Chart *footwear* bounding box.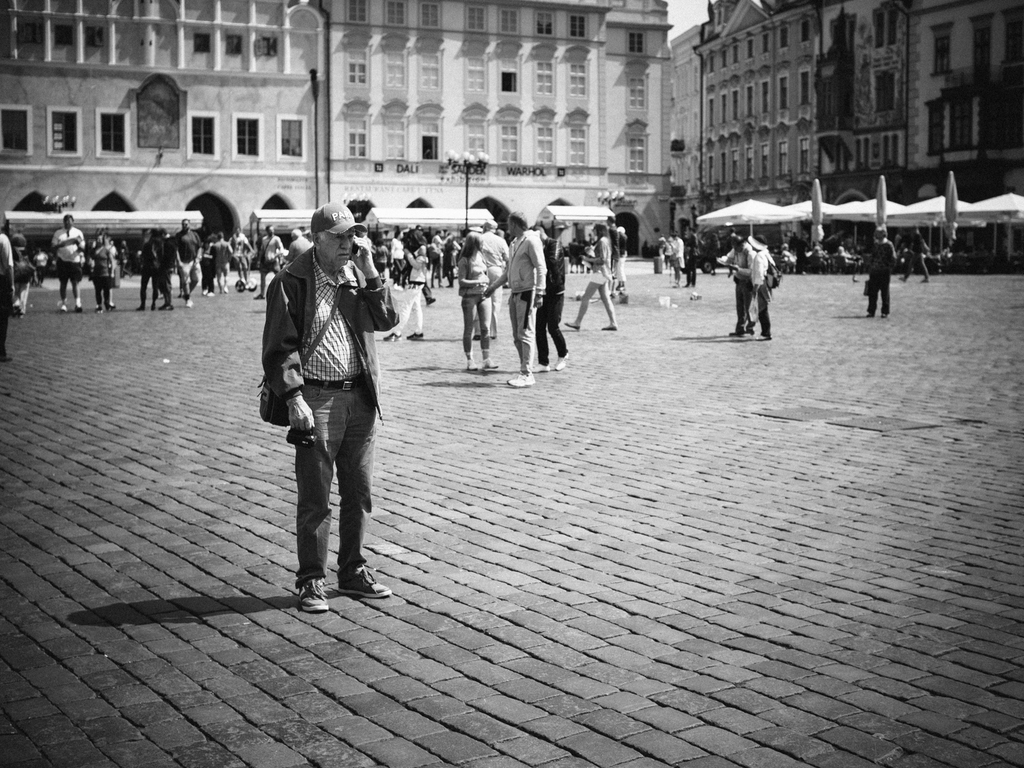
Charted: select_region(104, 300, 114, 305).
